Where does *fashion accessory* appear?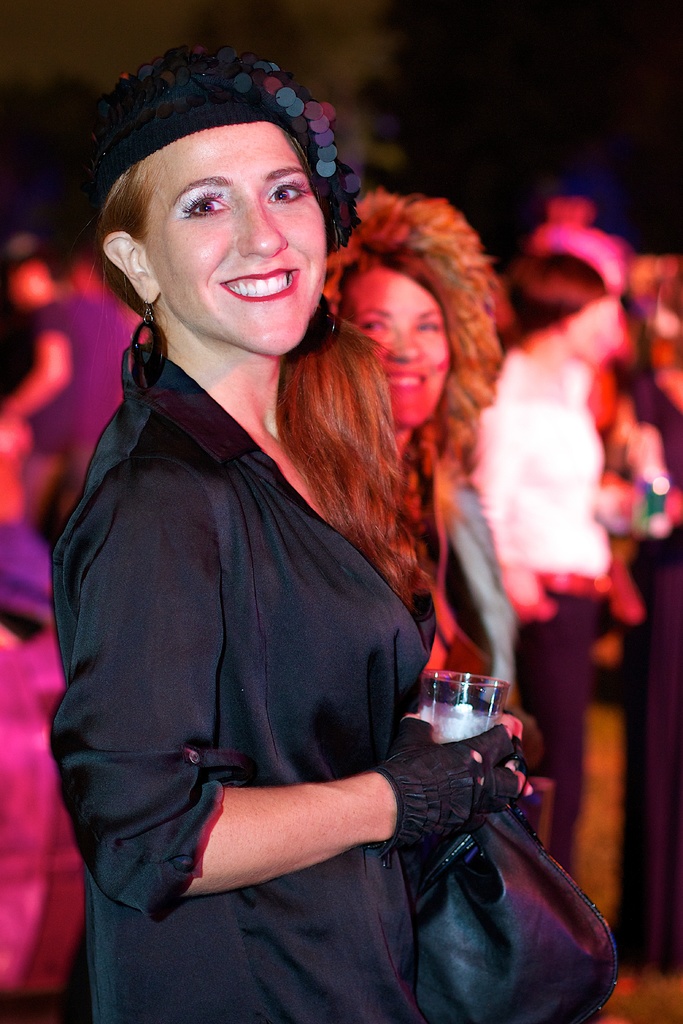
Appears at [125,291,177,415].
